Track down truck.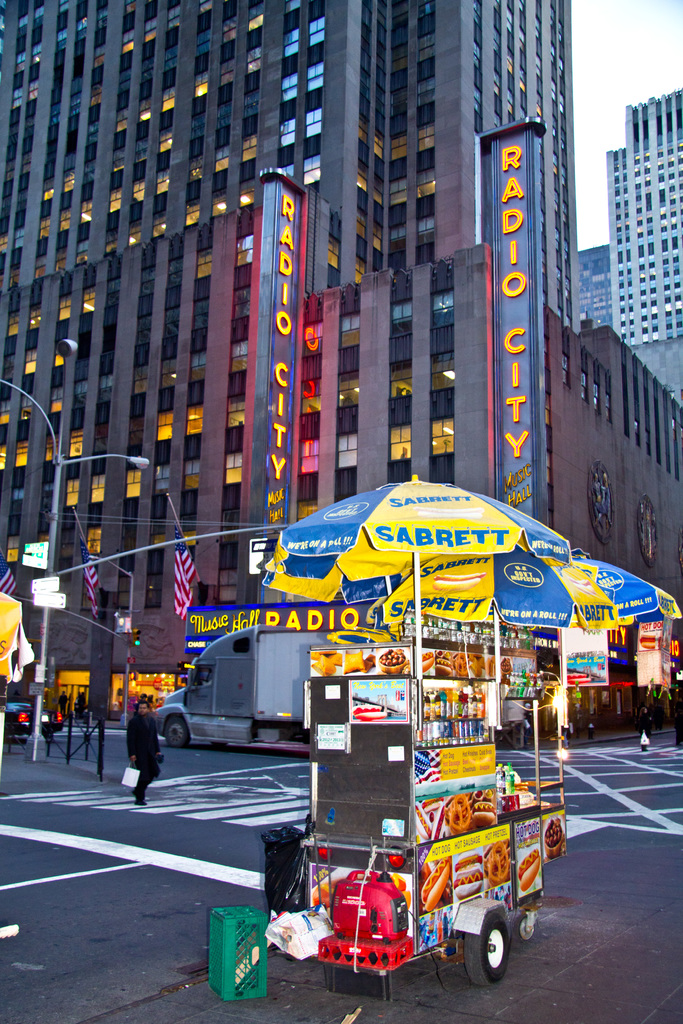
Tracked to (151,627,340,765).
